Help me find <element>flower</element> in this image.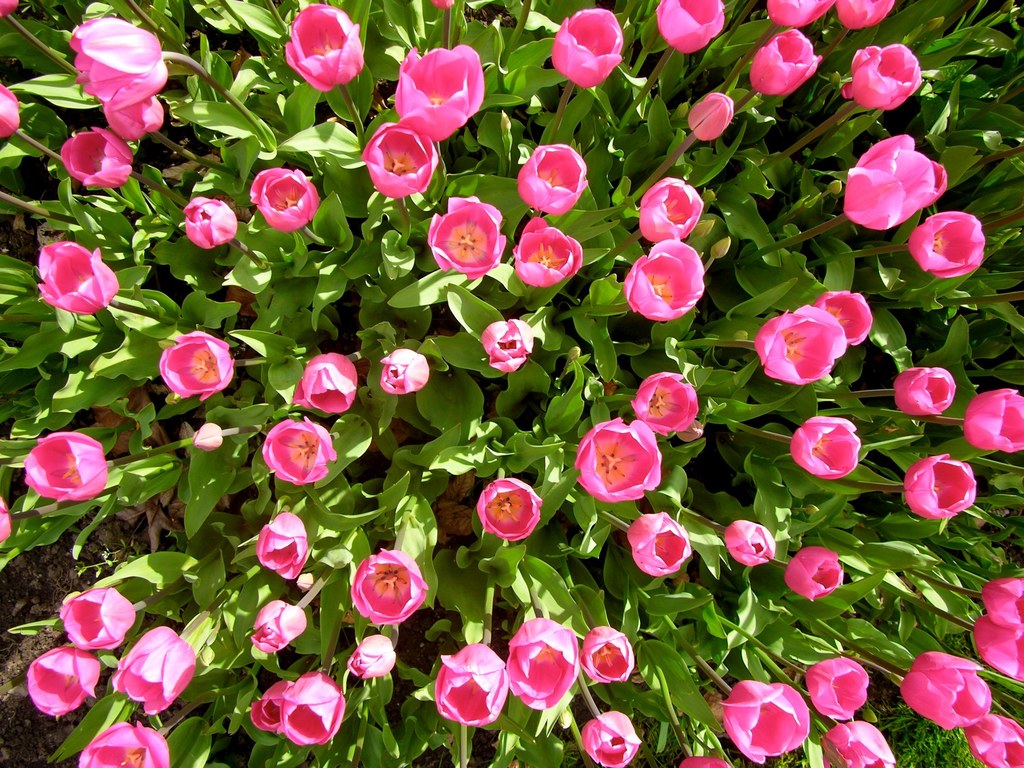
Found it: <bbox>429, 641, 505, 732</bbox>.
